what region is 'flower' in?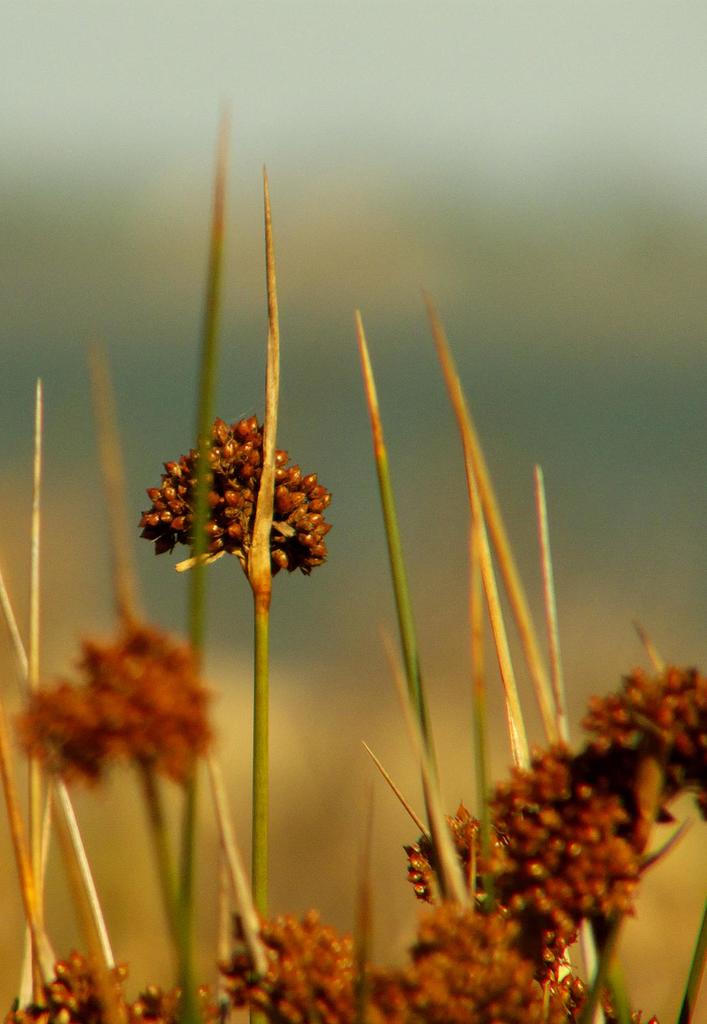
locate(12, 617, 213, 785).
